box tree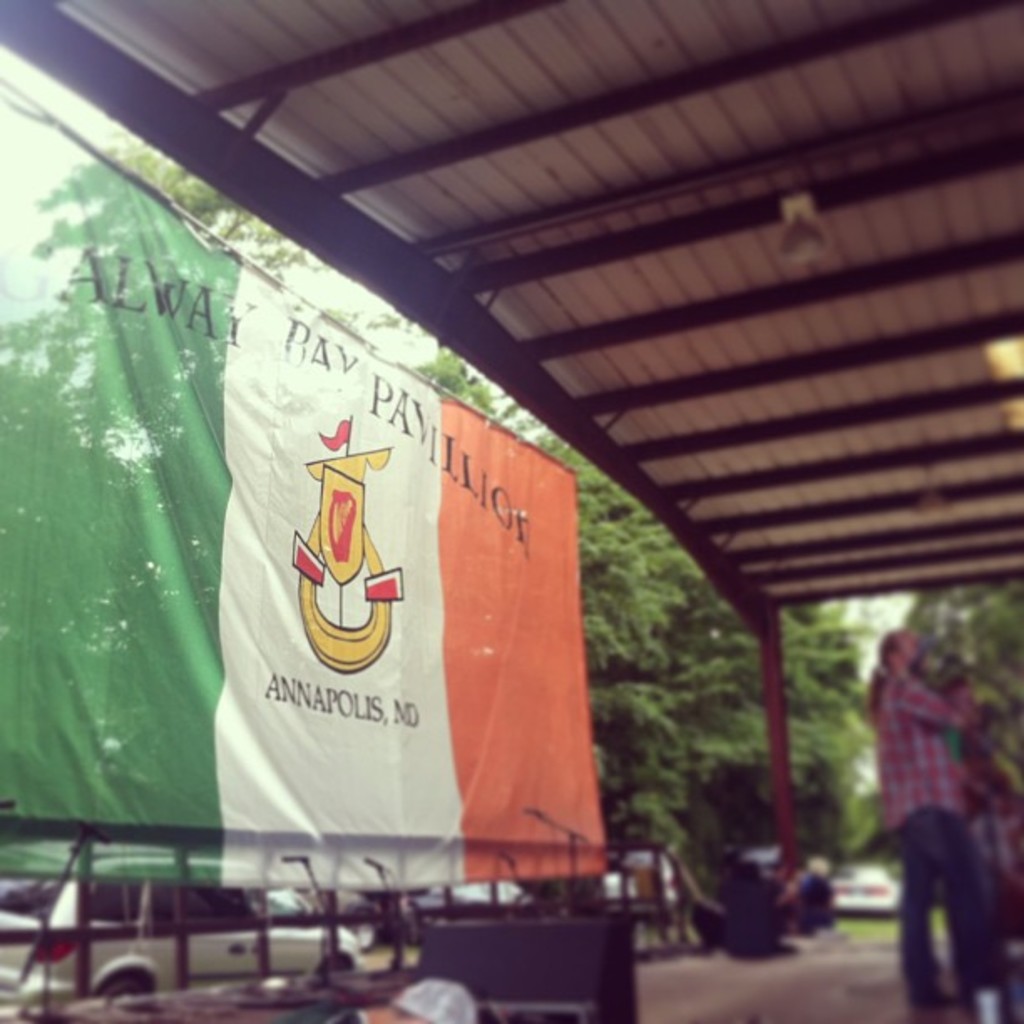
[94, 107, 882, 912]
